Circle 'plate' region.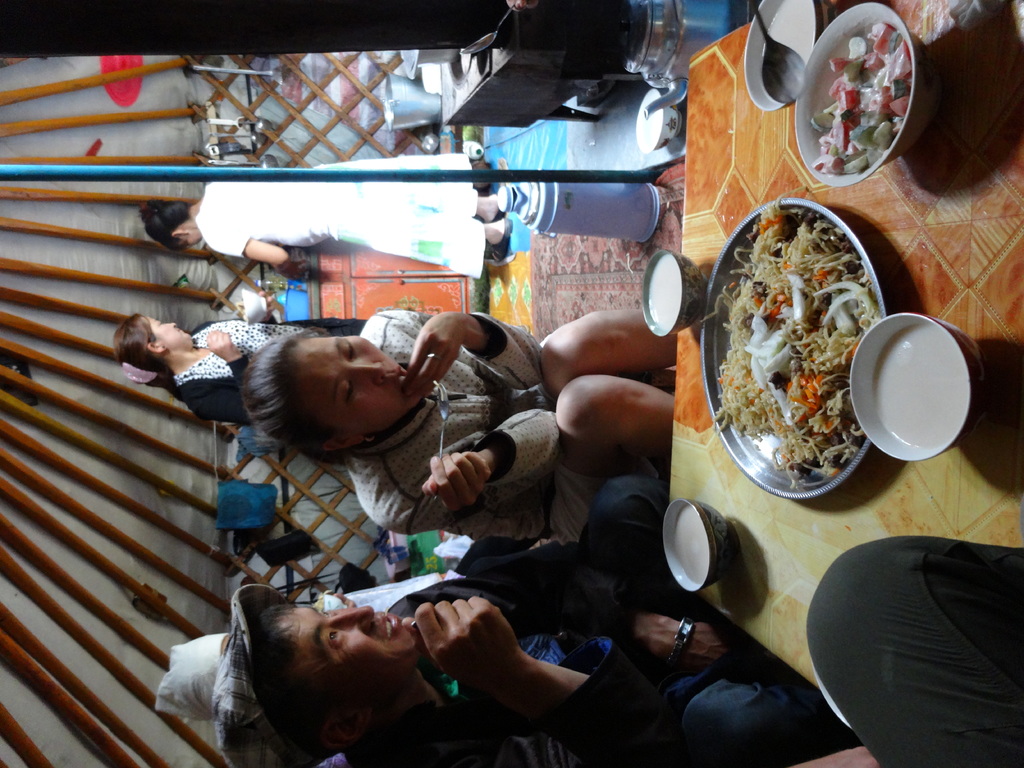
Region: 738:0:833:110.
